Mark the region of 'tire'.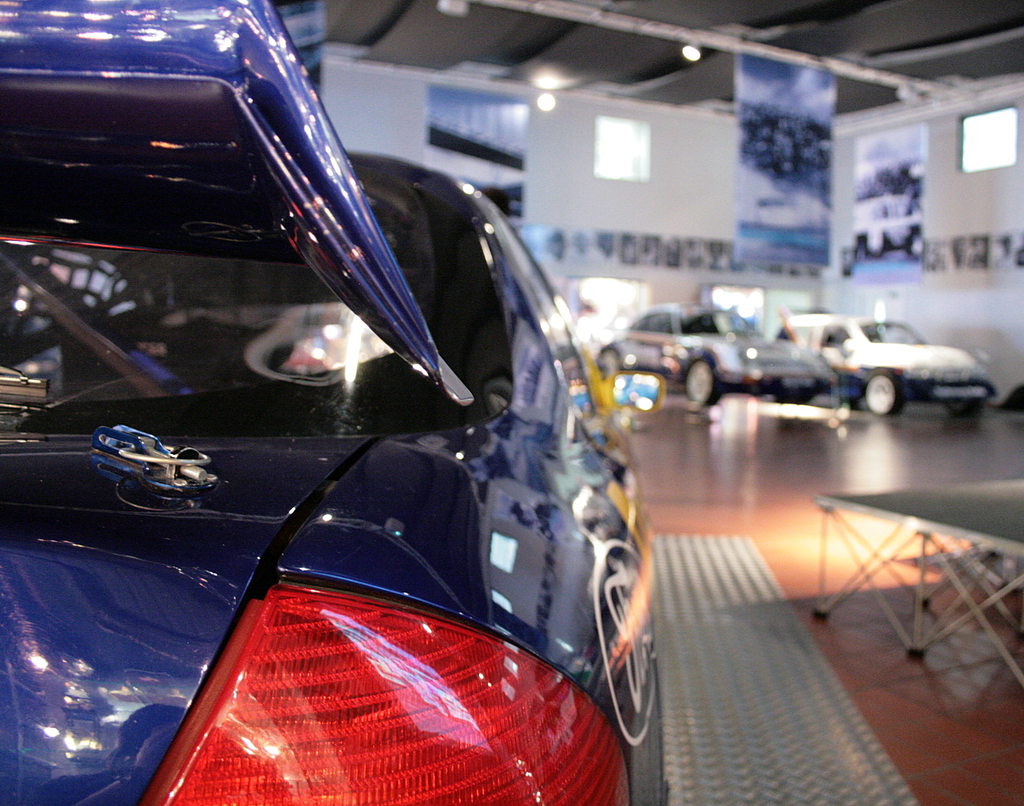
Region: box(865, 373, 904, 415).
